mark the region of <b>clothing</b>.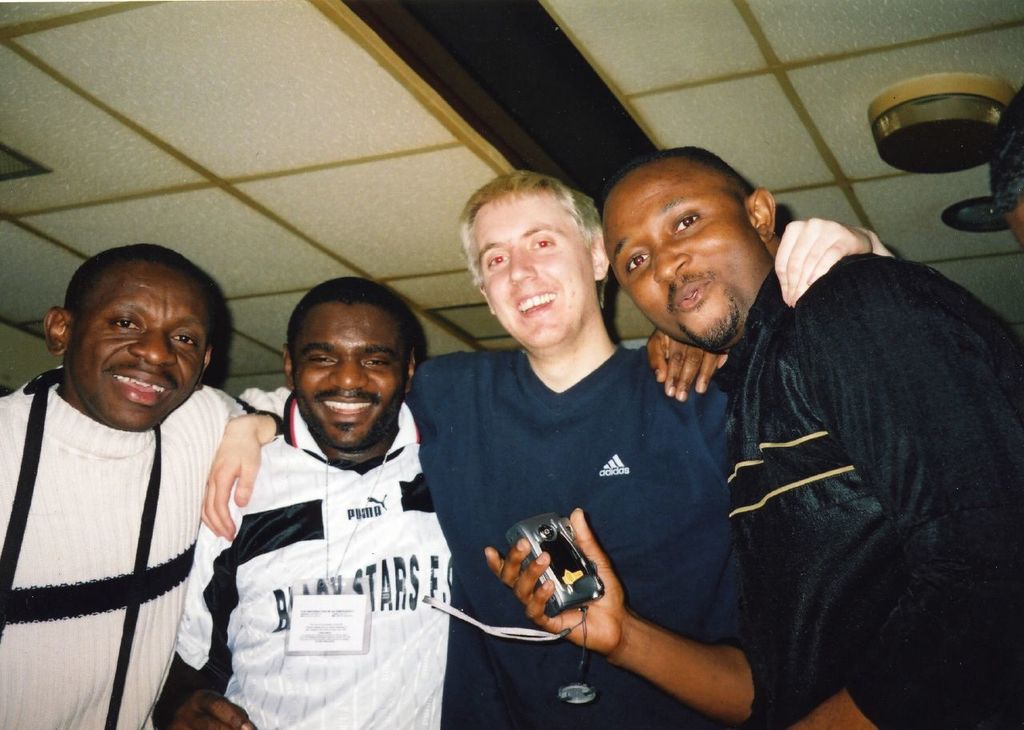
Region: [x1=402, y1=344, x2=729, y2=729].
